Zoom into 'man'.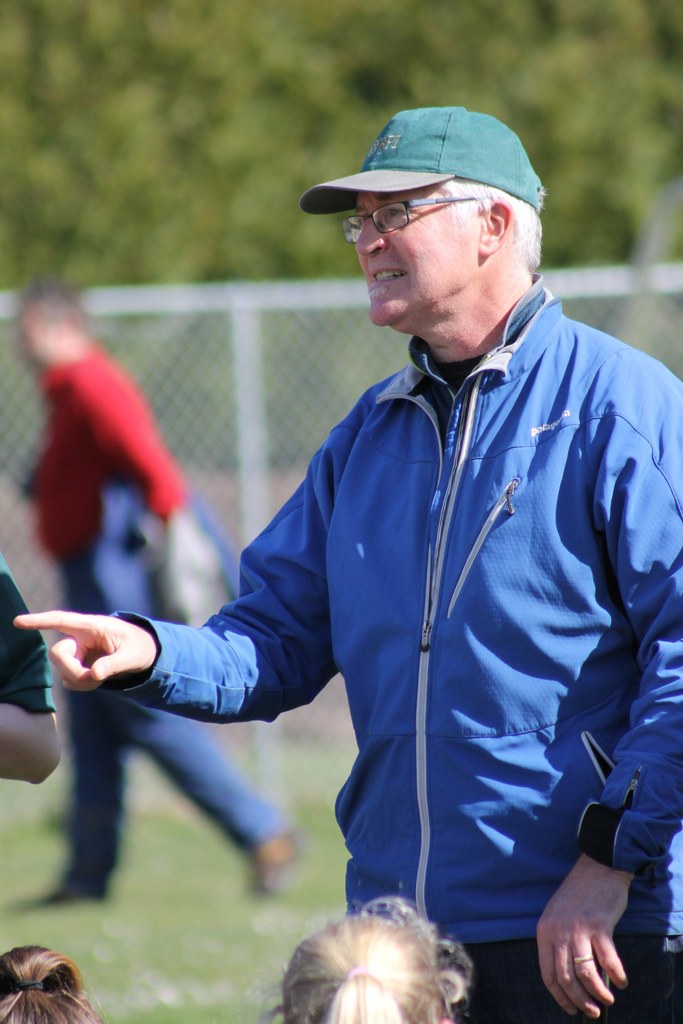
Zoom target: {"left": 10, "top": 272, "right": 302, "bottom": 913}.
